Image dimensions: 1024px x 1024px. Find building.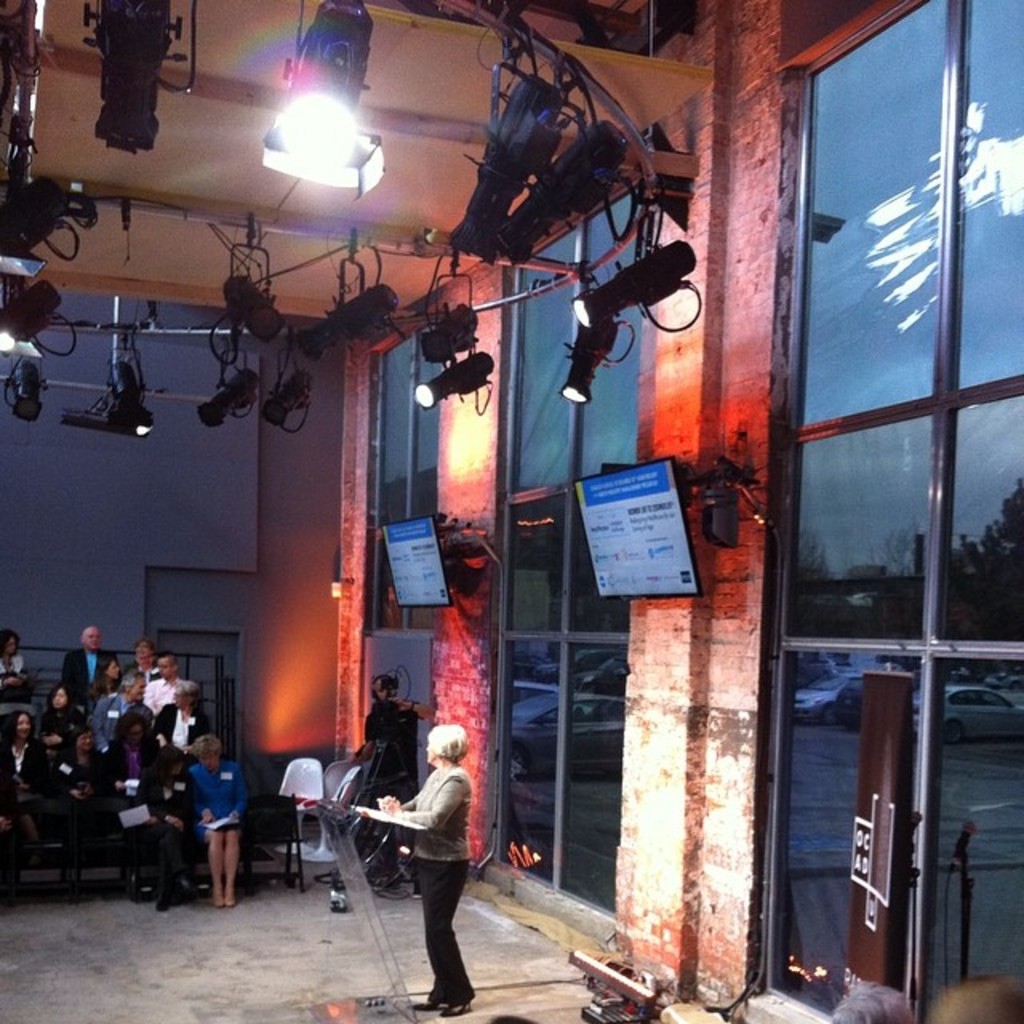
select_region(0, 0, 1022, 1022).
